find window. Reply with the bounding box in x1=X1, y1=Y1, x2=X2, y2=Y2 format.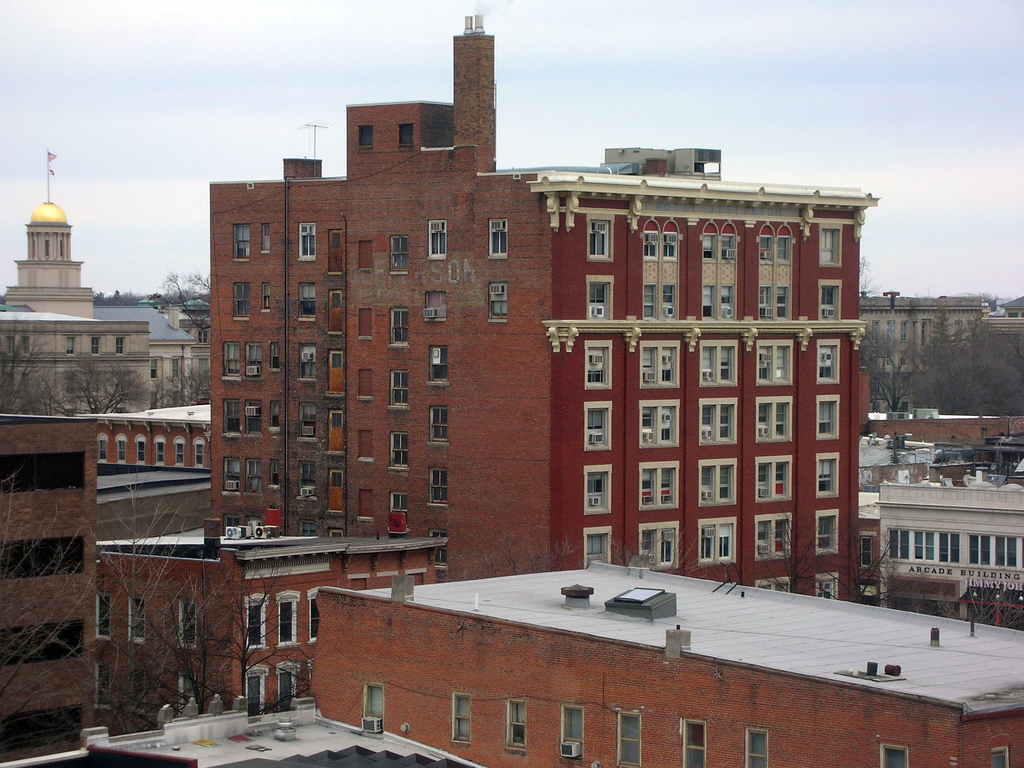
x1=392, y1=370, x2=410, y2=405.
